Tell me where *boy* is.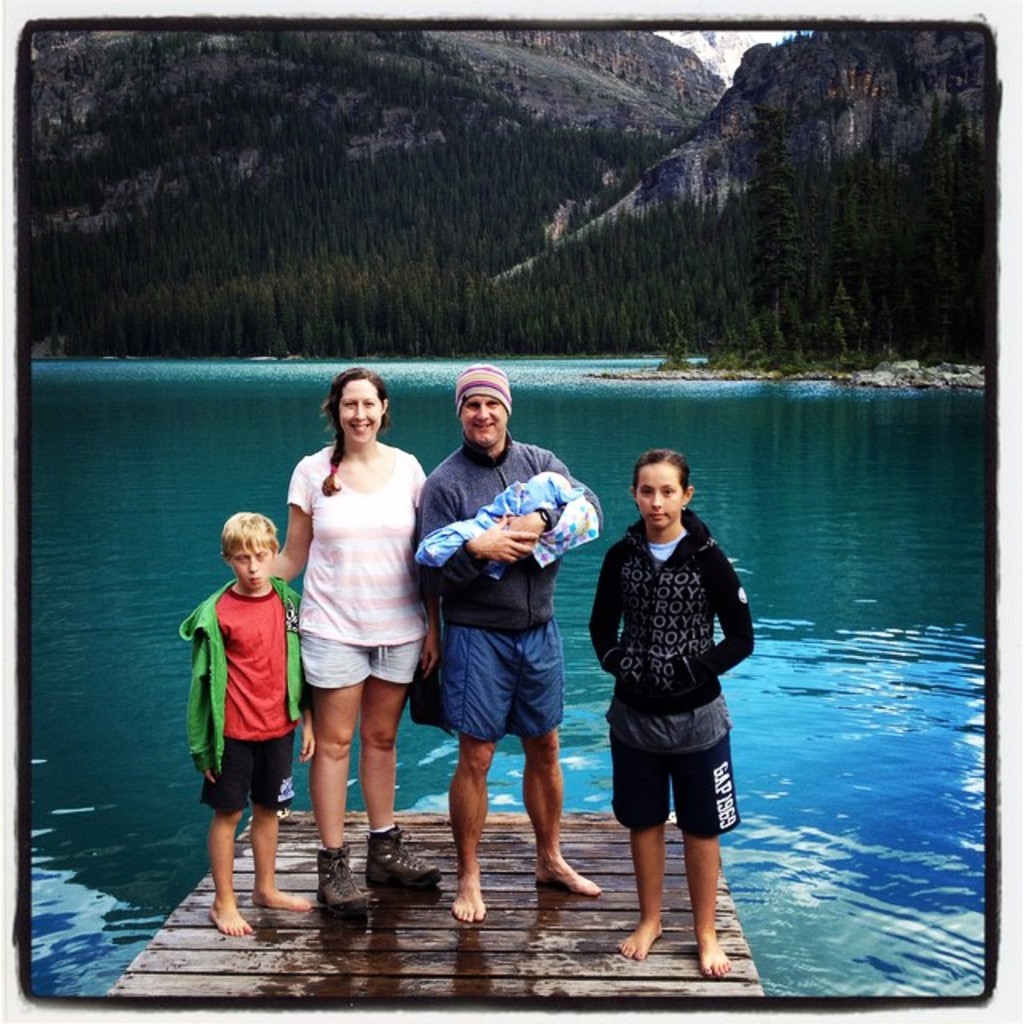
*boy* is at box(190, 506, 312, 942).
